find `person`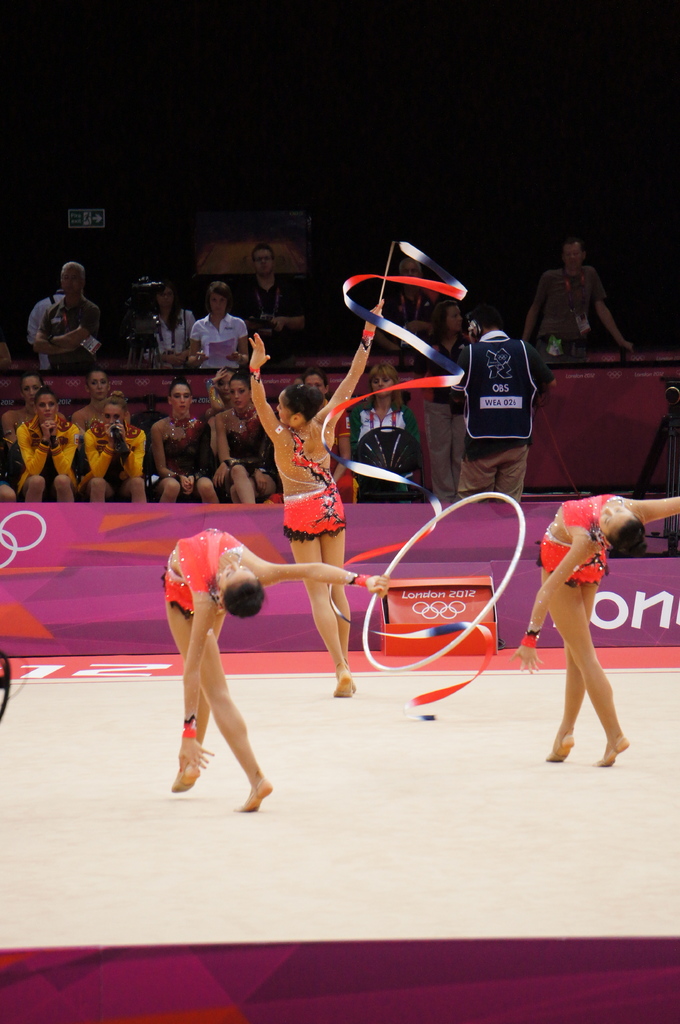
<bbox>523, 236, 635, 370</bbox>
